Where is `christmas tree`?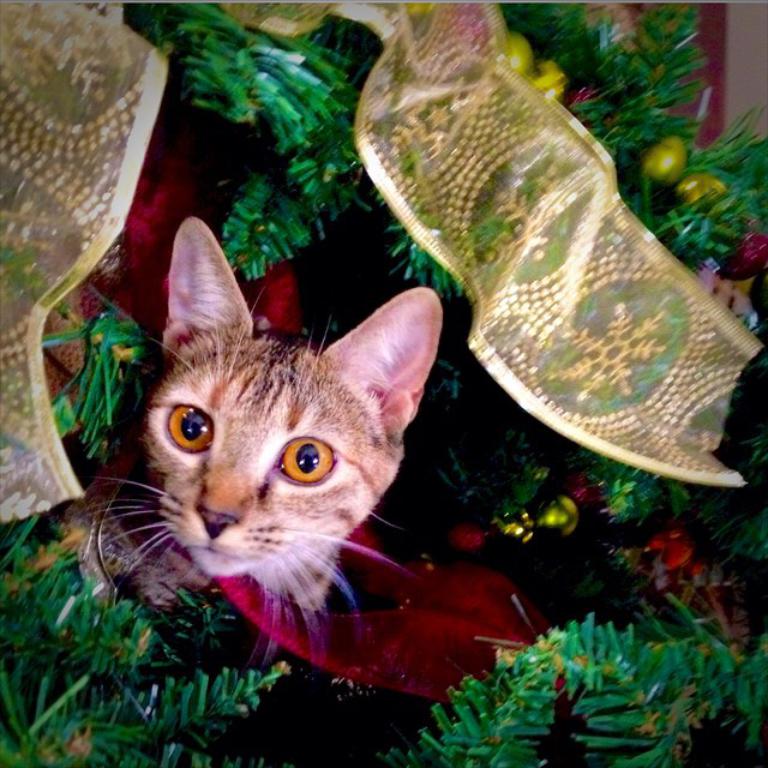
[0,6,767,767].
